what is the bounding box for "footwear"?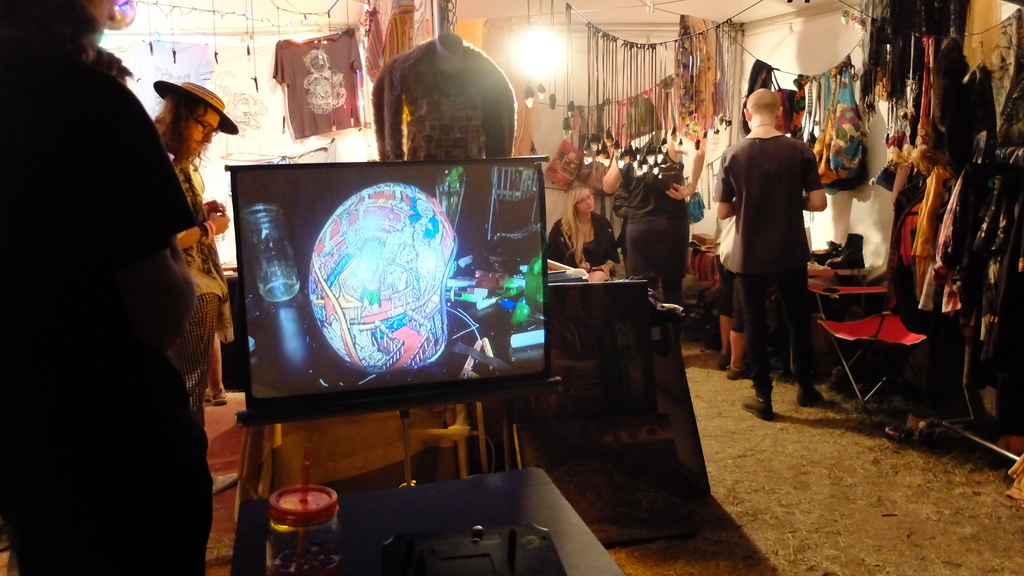
select_region(719, 353, 728, 367).
